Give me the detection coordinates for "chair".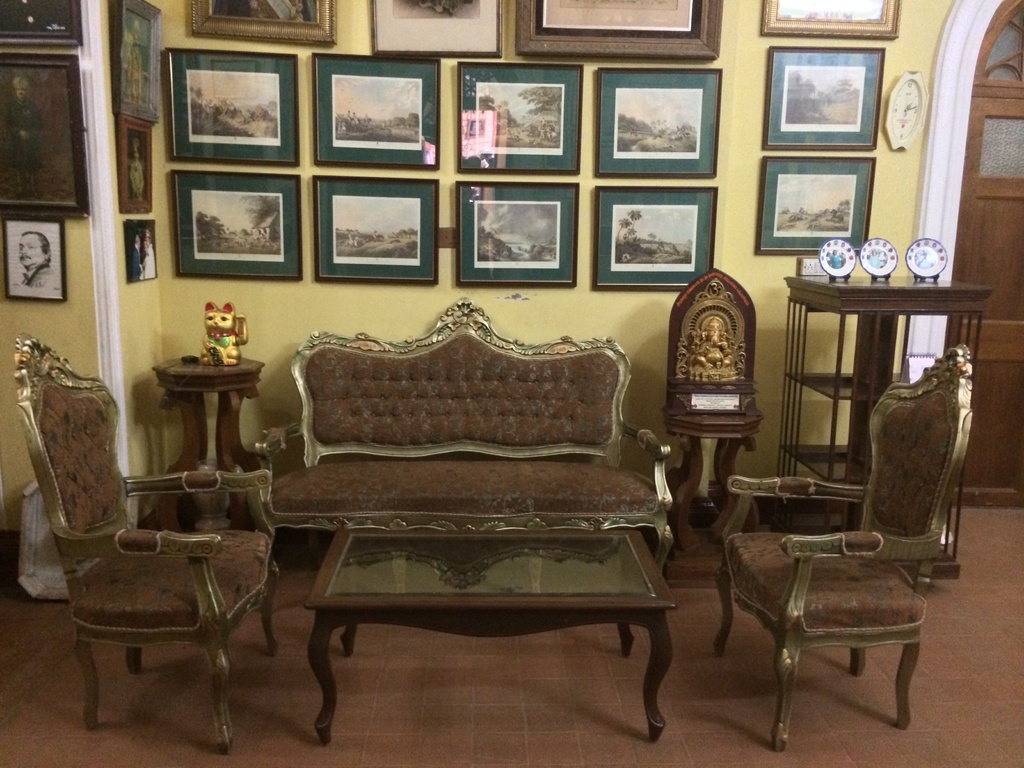
region(12, 332, 282, 759).
